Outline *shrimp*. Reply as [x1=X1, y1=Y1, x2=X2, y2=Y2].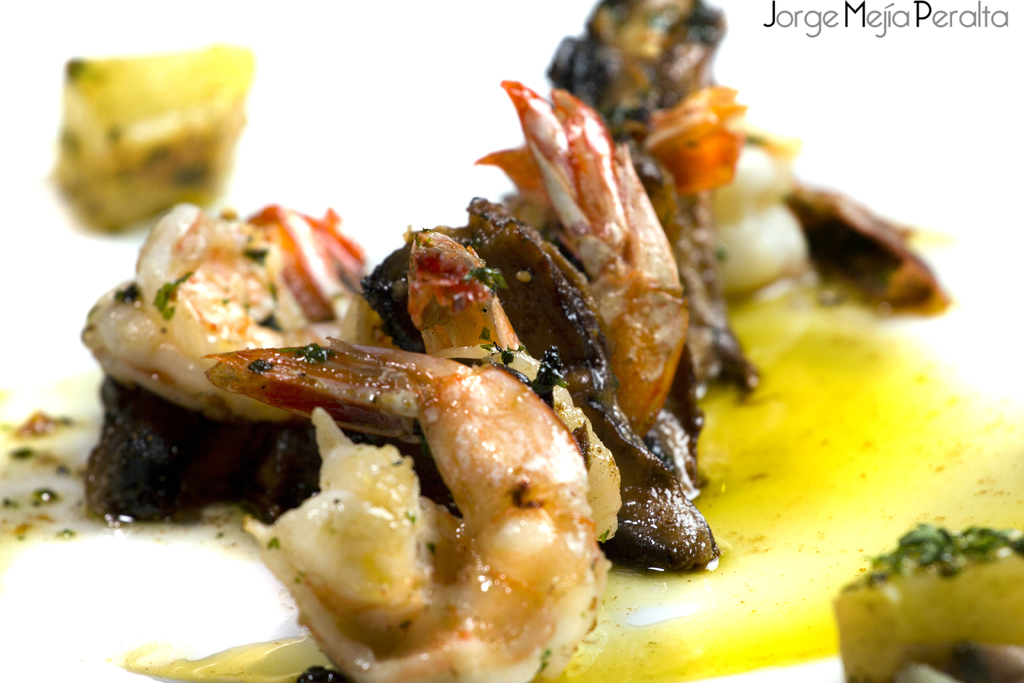
[x1=536, y1=0, x2=948, y2=306].
